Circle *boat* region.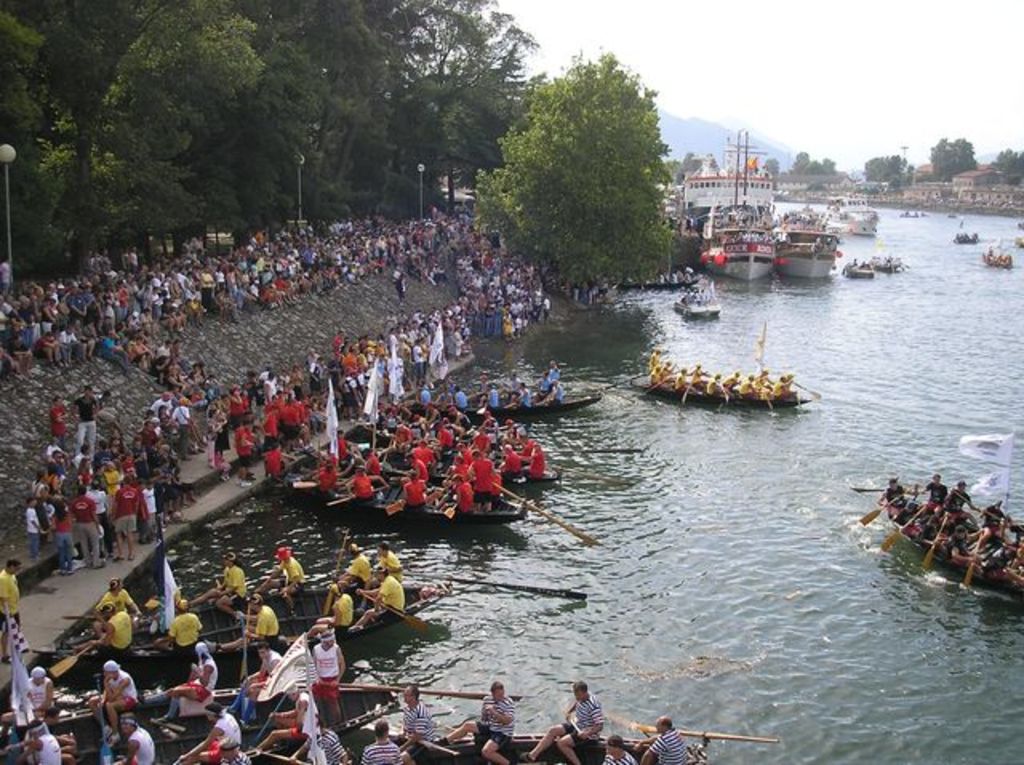
Region: x1=877 y1=482 x2=1022 y2=623.
